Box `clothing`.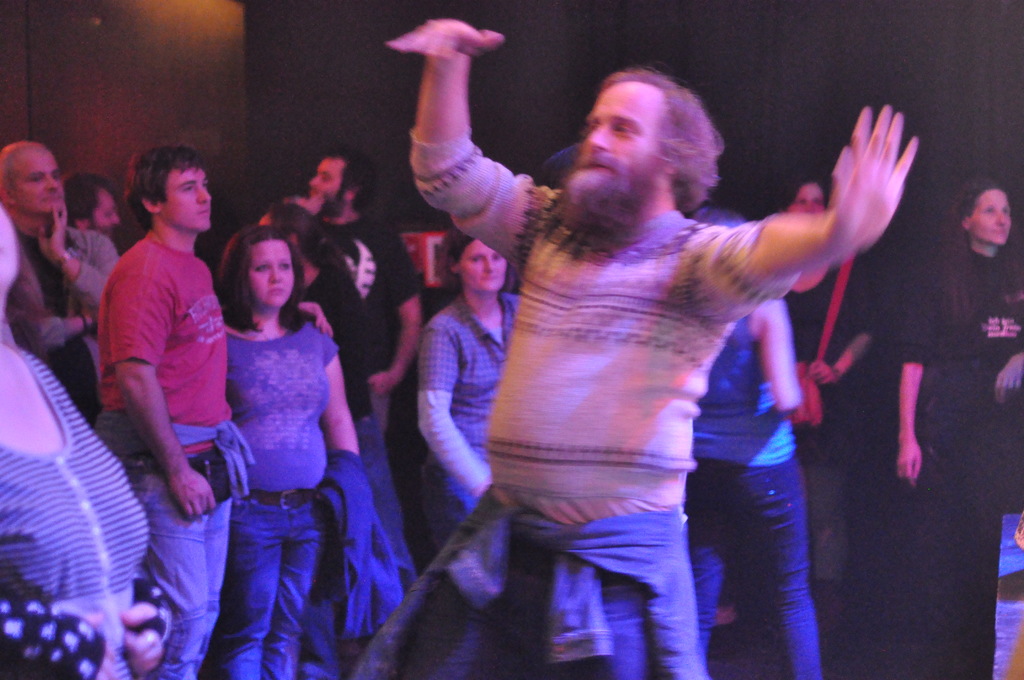
[left=305, top=269, right=397, bottom=679].
